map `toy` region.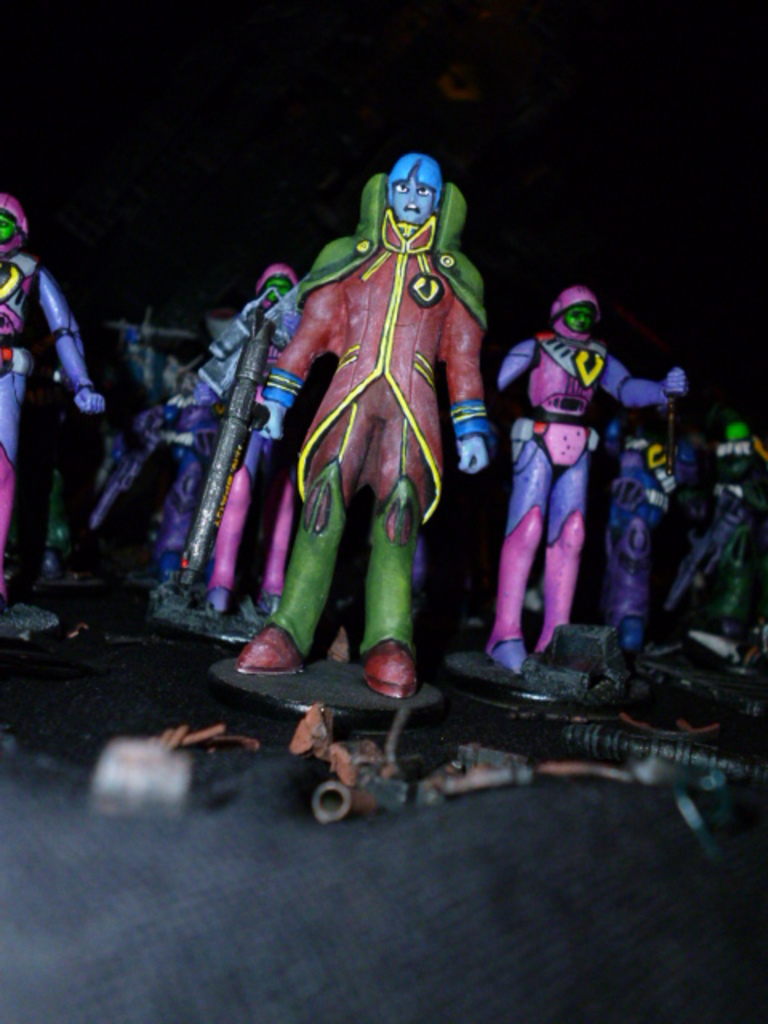
Mapped to (0, 163, 104, 621).
